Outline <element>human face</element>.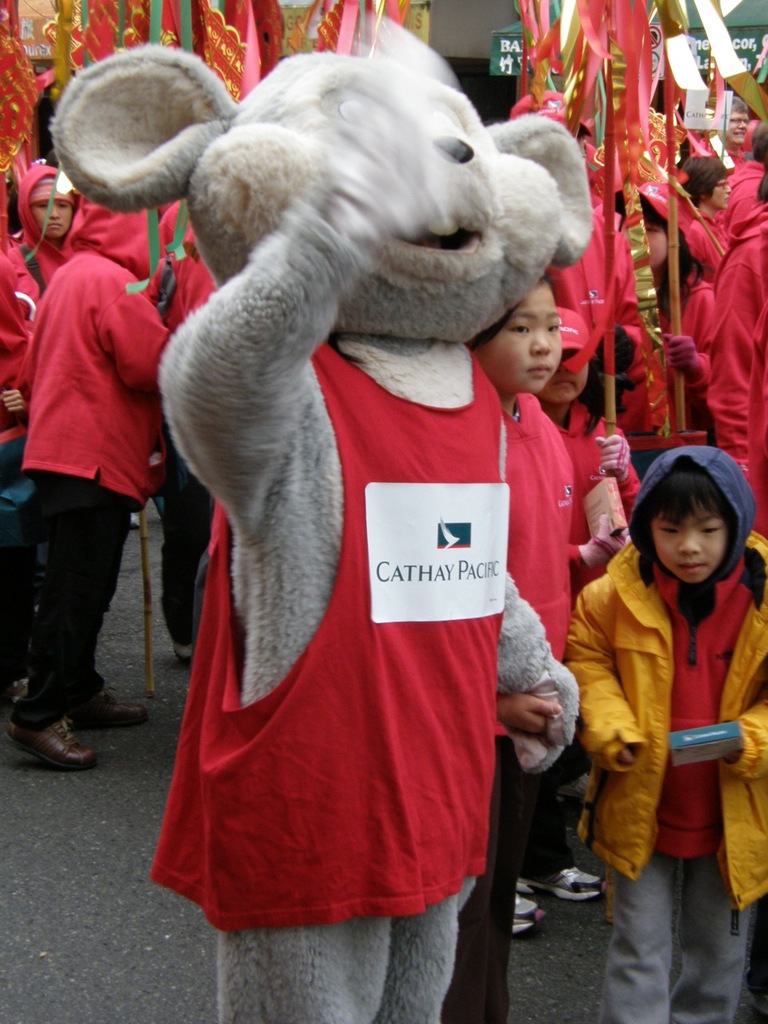
Outline: (x1=646, y1=209, x2=674, y2=270).
